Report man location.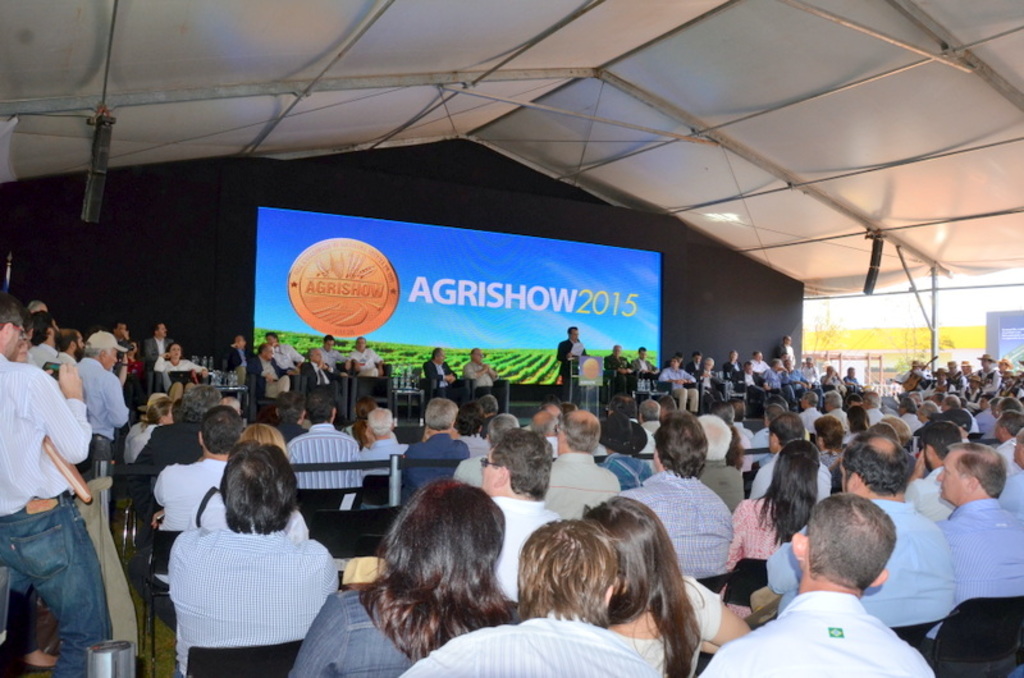
Report: 246:342:298:399.
